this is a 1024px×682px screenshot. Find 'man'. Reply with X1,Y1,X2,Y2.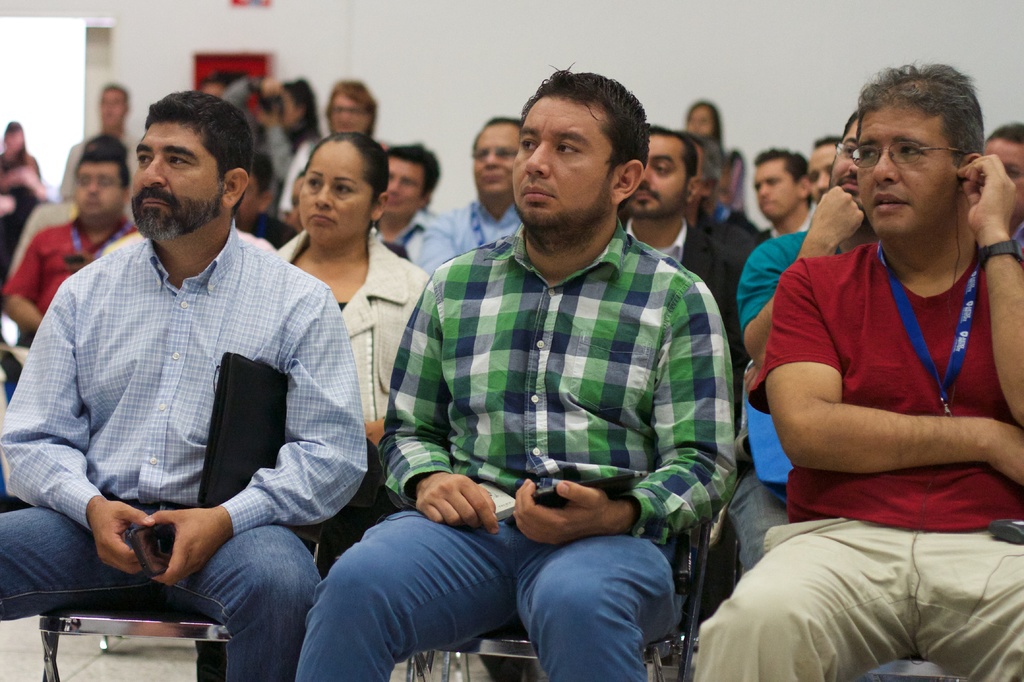
679,129,737,260.
